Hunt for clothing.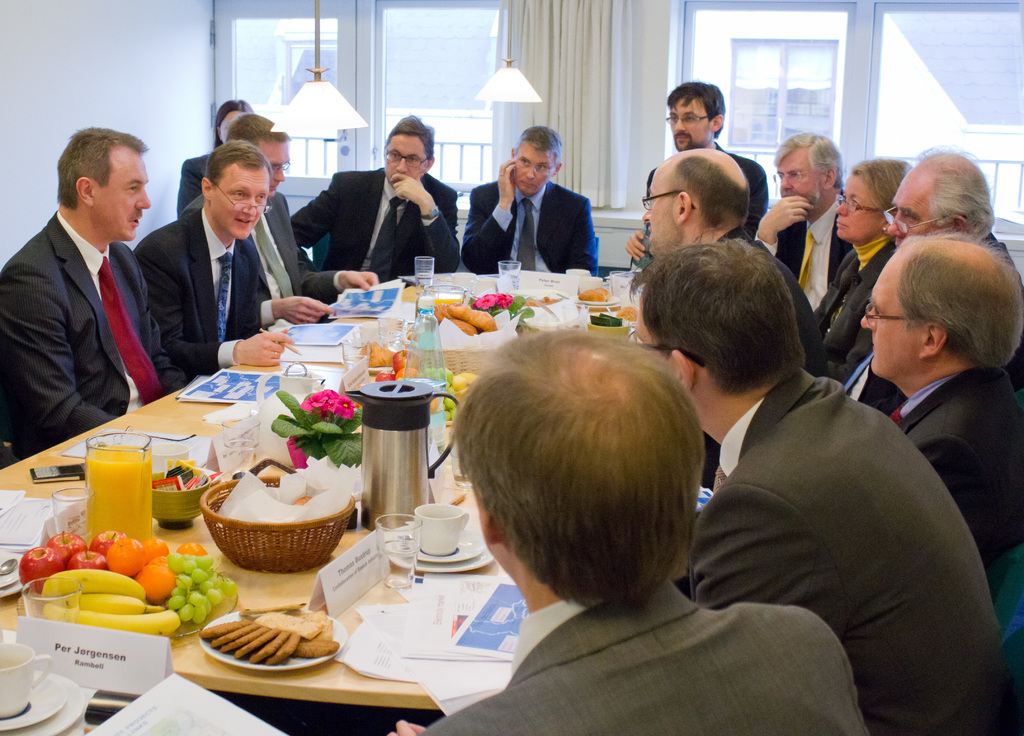
Hunted down at (134,208,273,380).
